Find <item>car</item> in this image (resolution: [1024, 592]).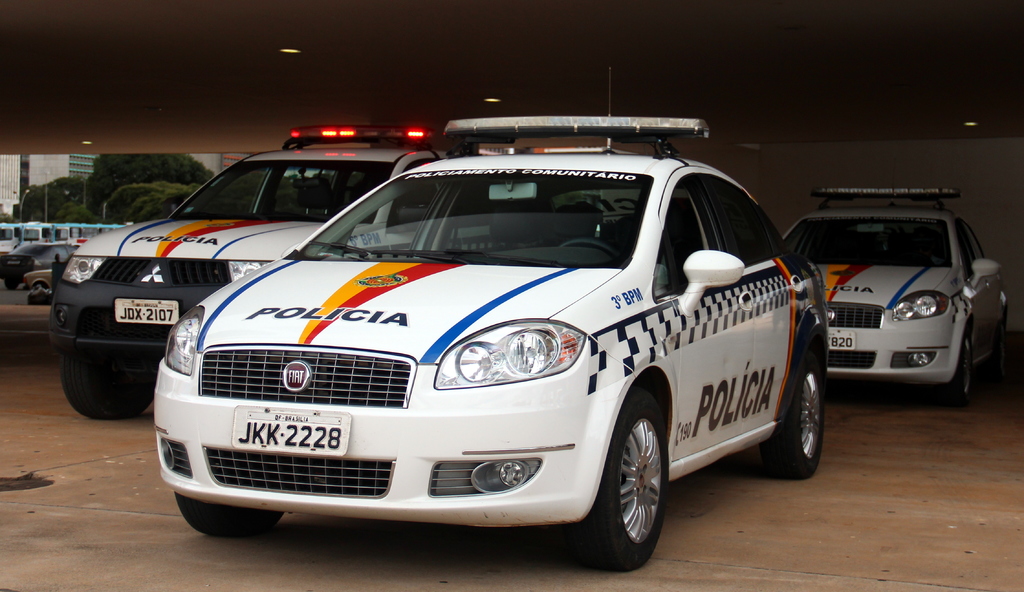
{"x1": 49, "y1": 122, "x2": 445, "y2": 426}.
